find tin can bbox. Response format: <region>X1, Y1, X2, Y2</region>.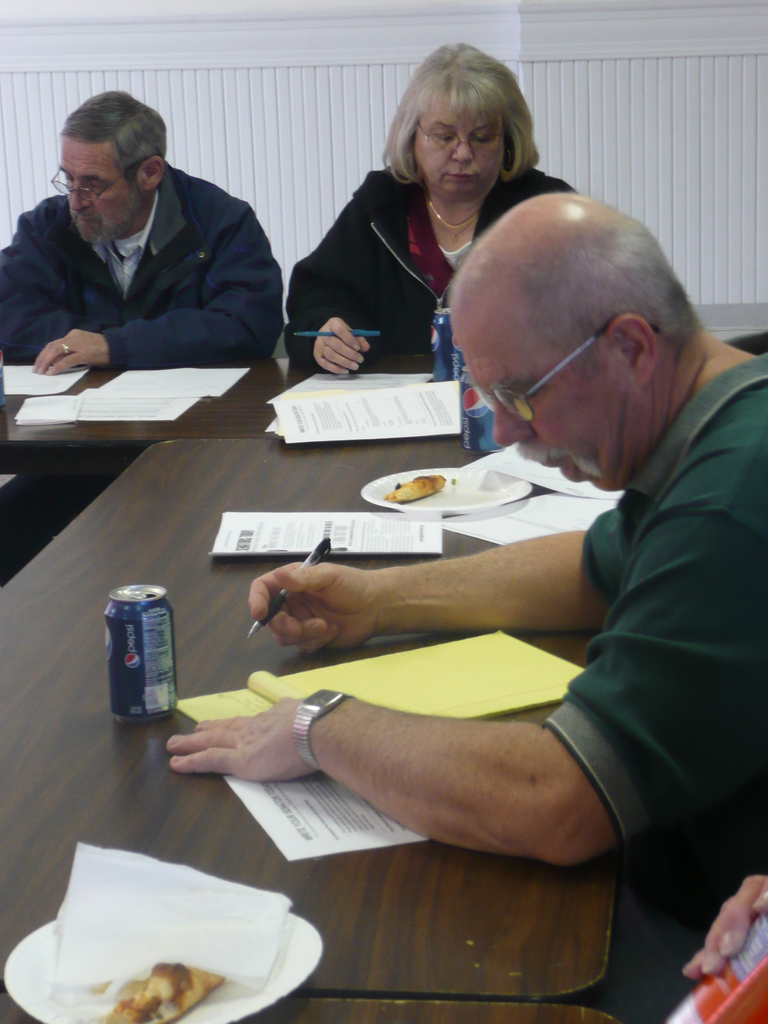
<region>431, 305, 454, 381</region>.
